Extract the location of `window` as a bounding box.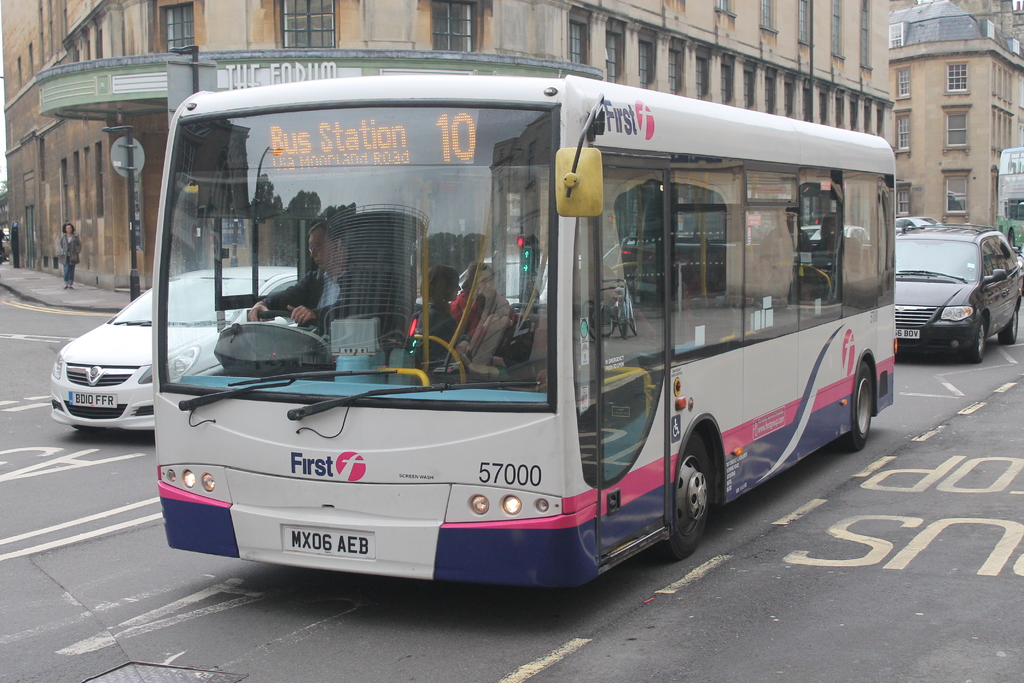
(left=797, top=0, right=810, bottom=47).
